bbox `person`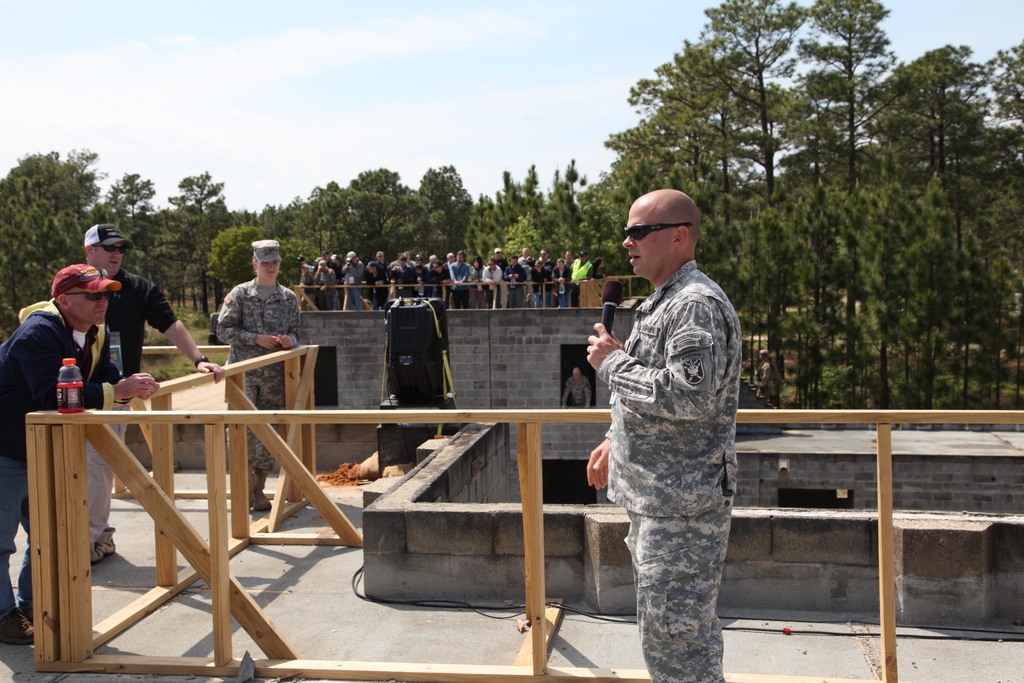
(left=82, top=220, right=230, bottom=562)
